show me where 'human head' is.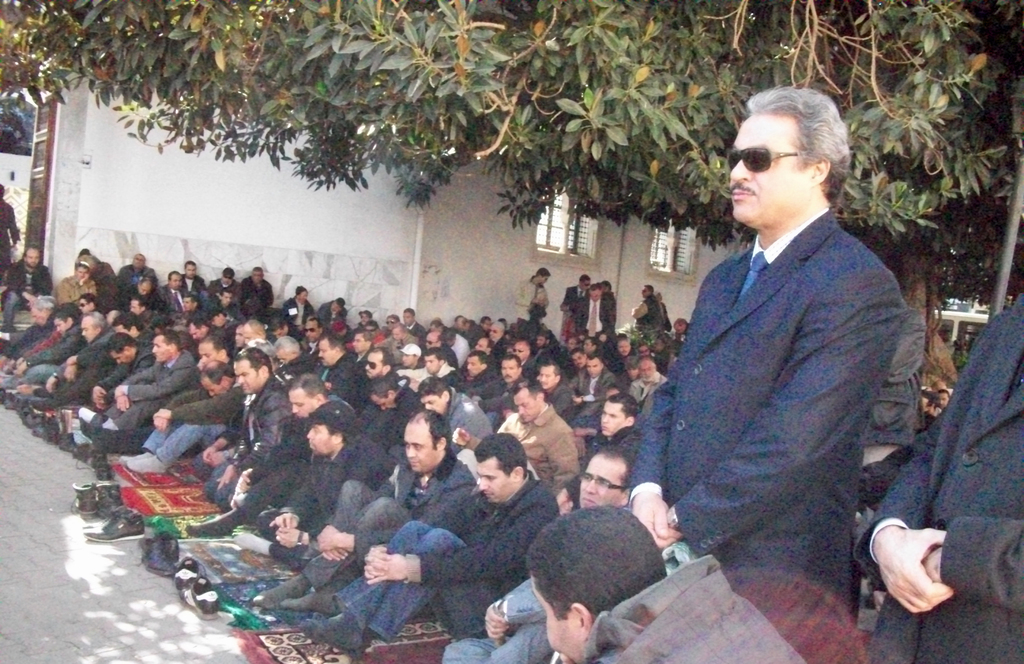
'human head' is at (left=535, top=264, right=552, bottom=282).
